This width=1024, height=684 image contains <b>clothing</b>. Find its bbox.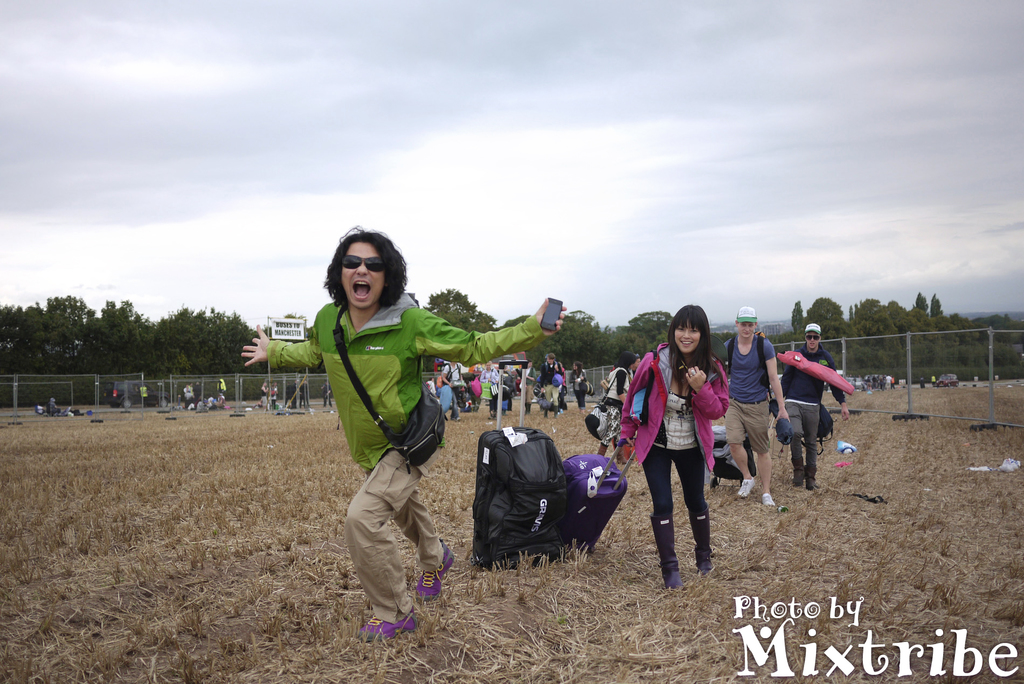
<bbox>318, 386, 337, 403</bbox>.
